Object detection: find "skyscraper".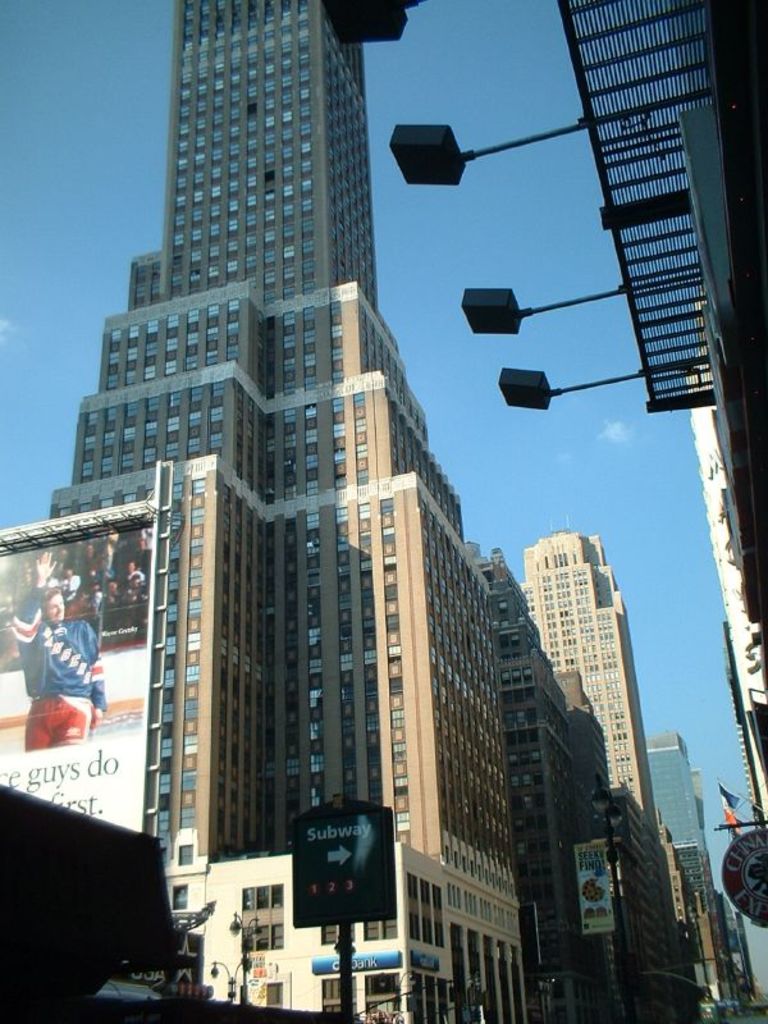
(513,522,671,1023).
